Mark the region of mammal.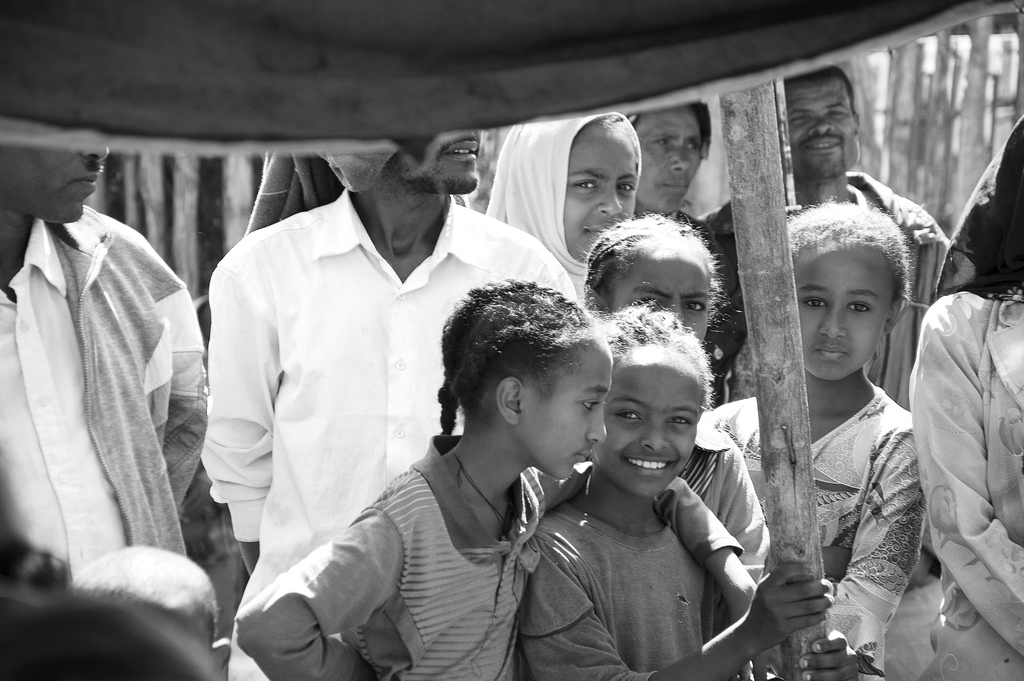
Region: BBox(696, 70, 945, 680).
